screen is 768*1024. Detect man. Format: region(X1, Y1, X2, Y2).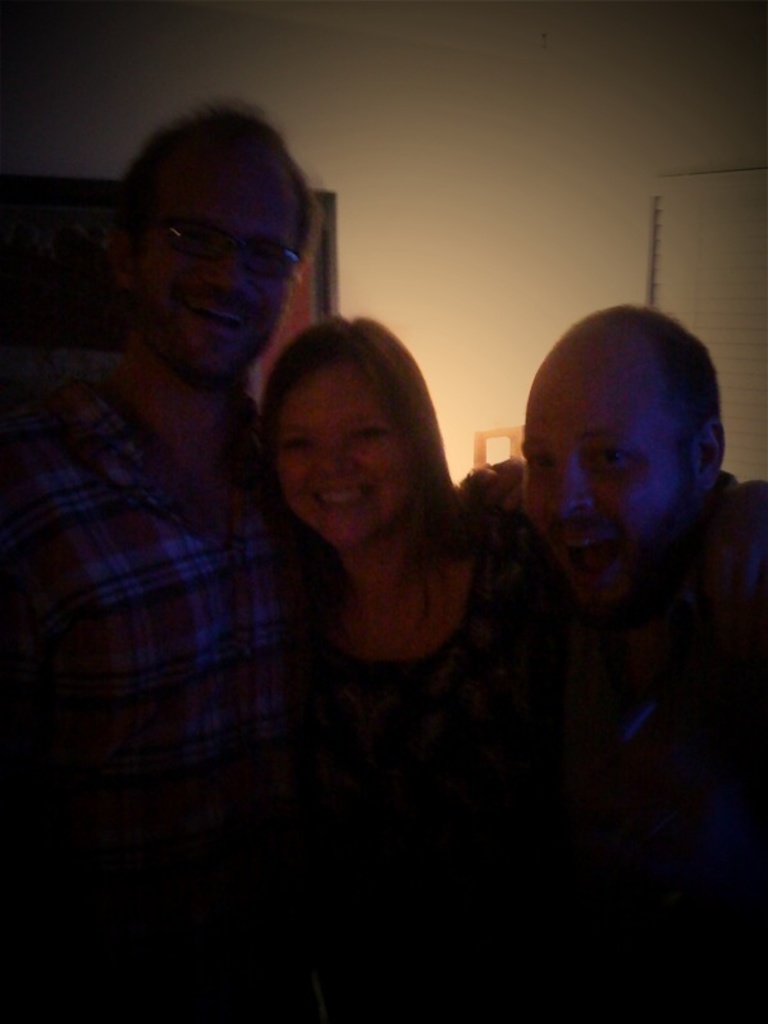
region(49, 125, 483, 966).
